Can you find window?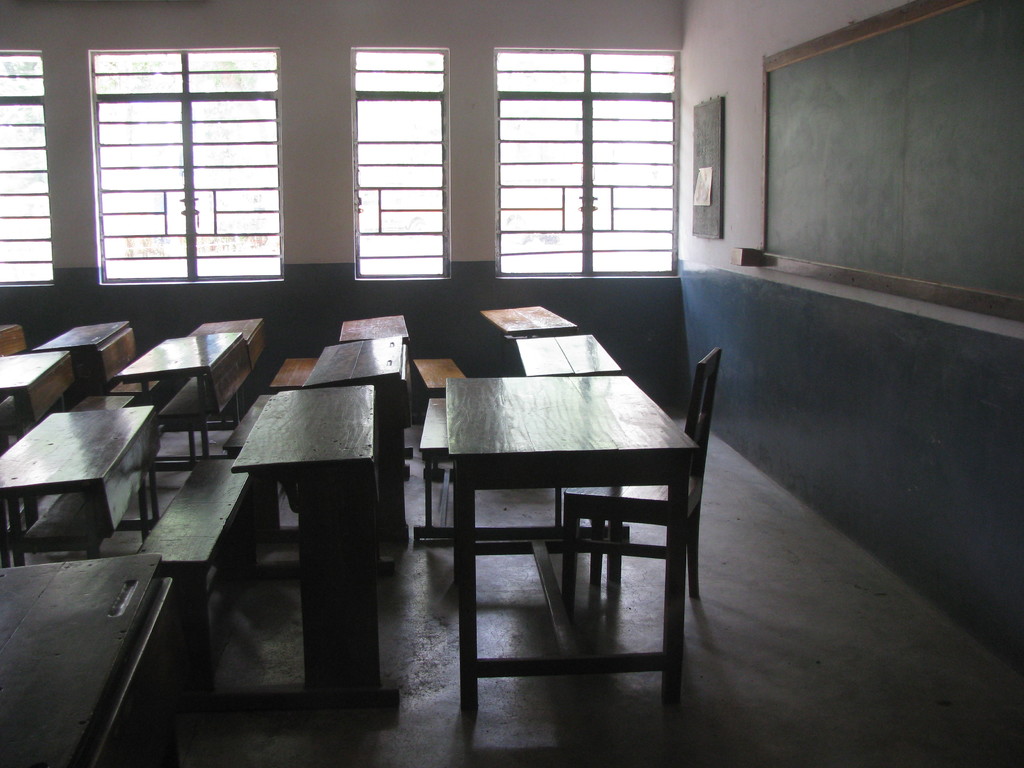
Yes, bounding box: 75:26:284:294.
